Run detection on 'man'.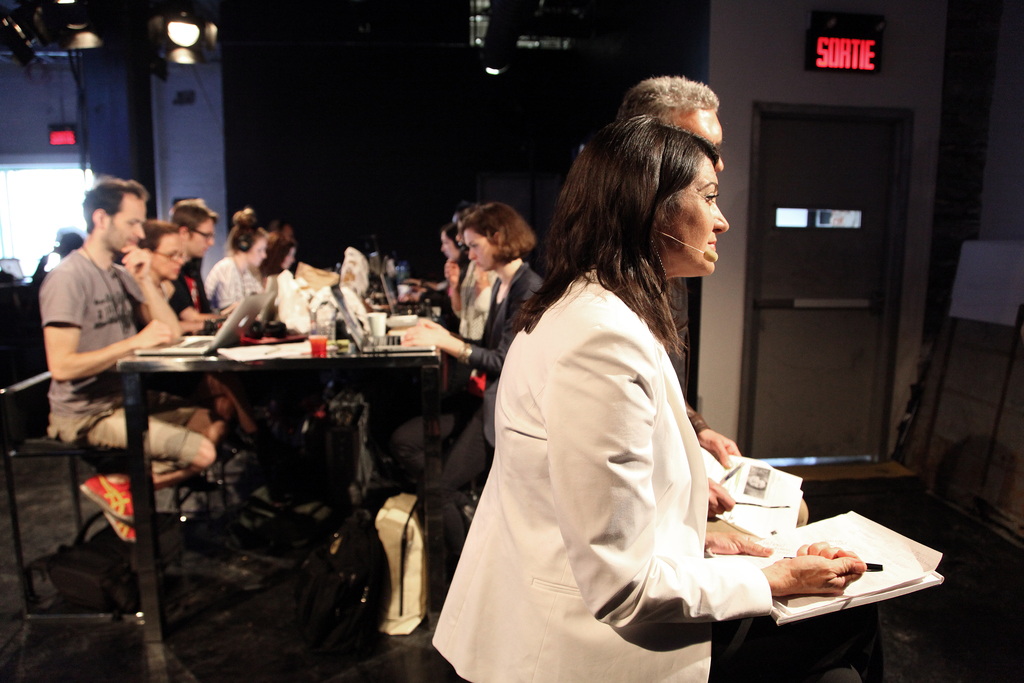
Result: [29,172,198,567].
